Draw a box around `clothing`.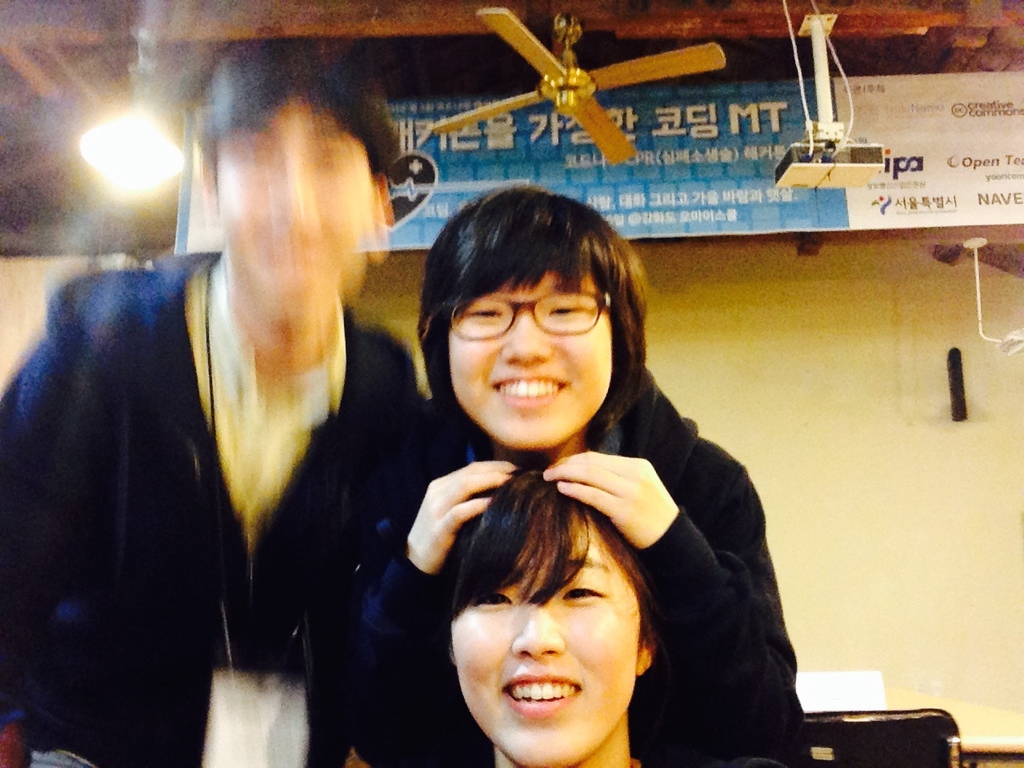
bbox=(639, 750, 783, 767).
